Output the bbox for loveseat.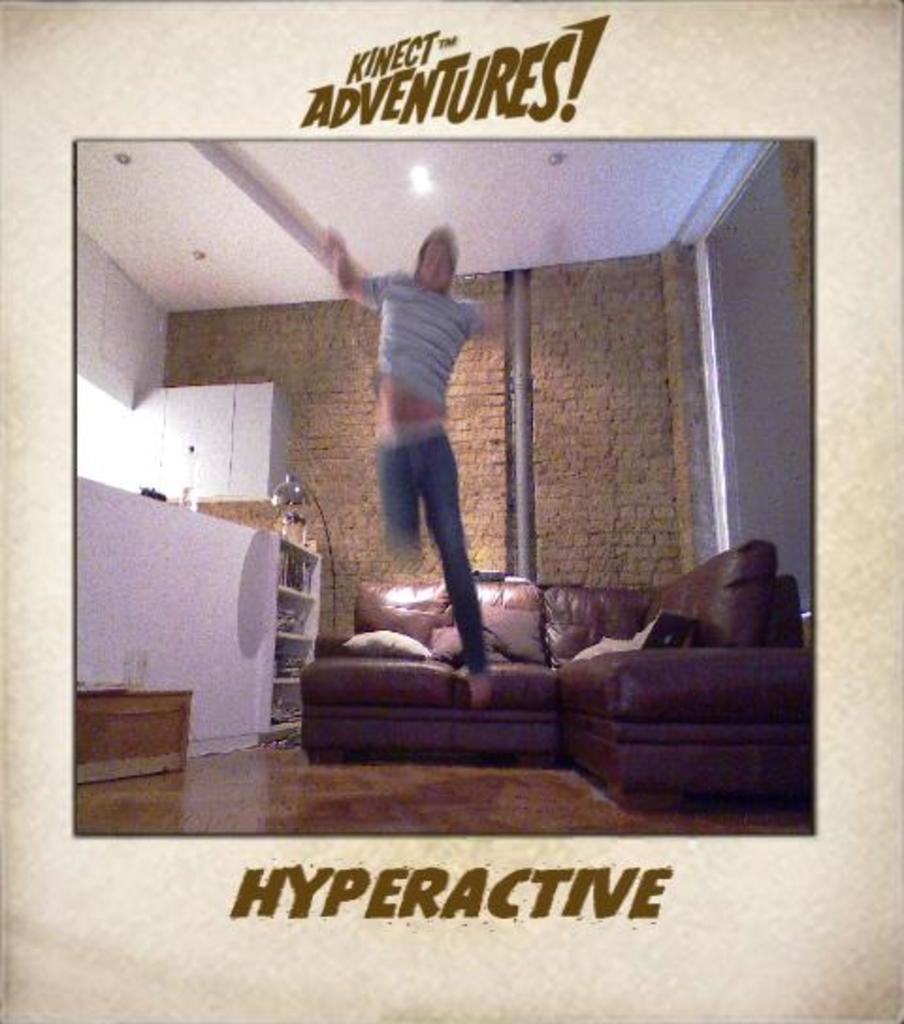
[x1=247, y1=527, x2=819, y2=811].
